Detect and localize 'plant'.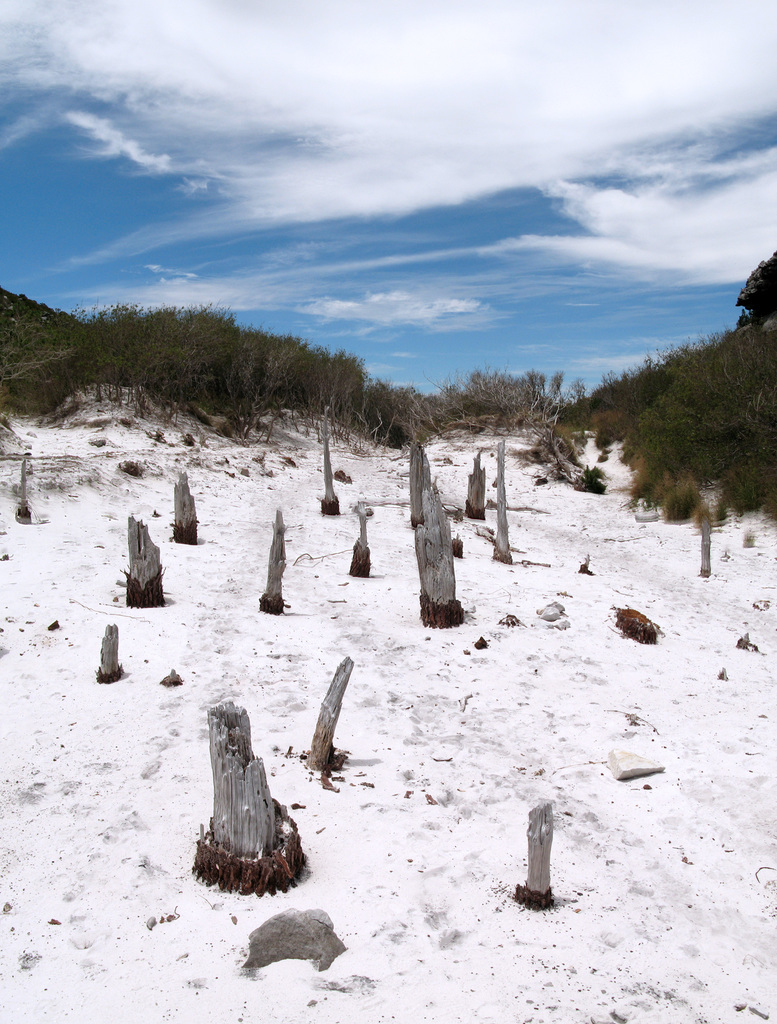
Localized at (left=576, top=467, right=609, bottom=492).
